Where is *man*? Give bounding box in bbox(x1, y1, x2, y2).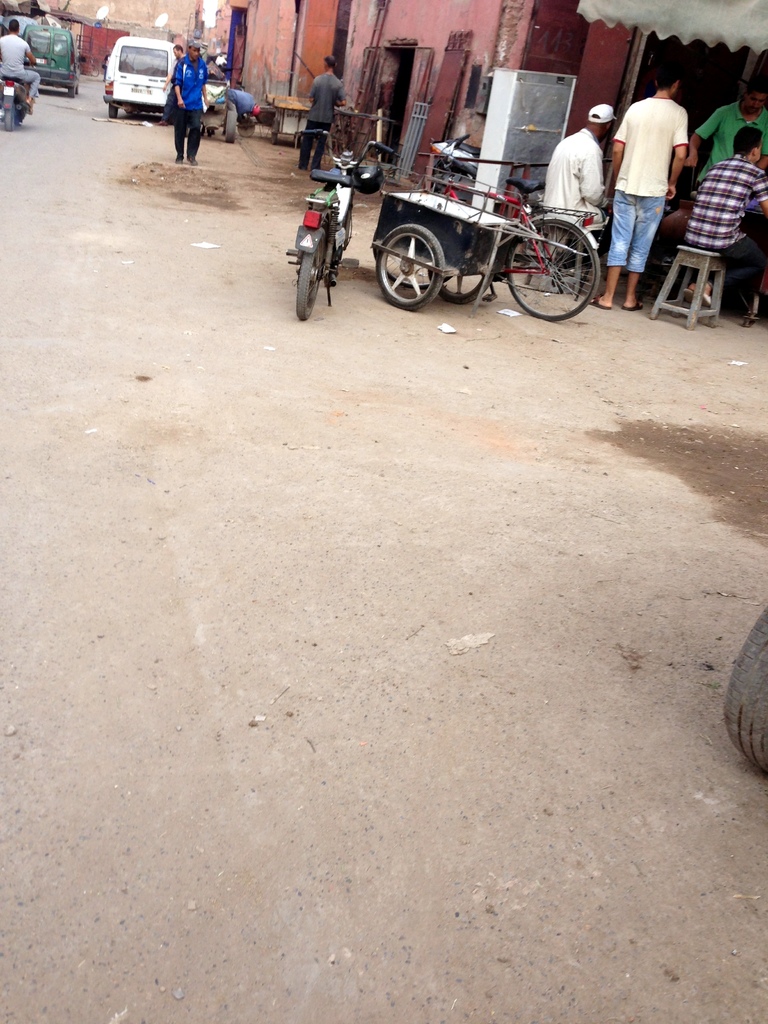
bbox(308, 56, 345, 175).
